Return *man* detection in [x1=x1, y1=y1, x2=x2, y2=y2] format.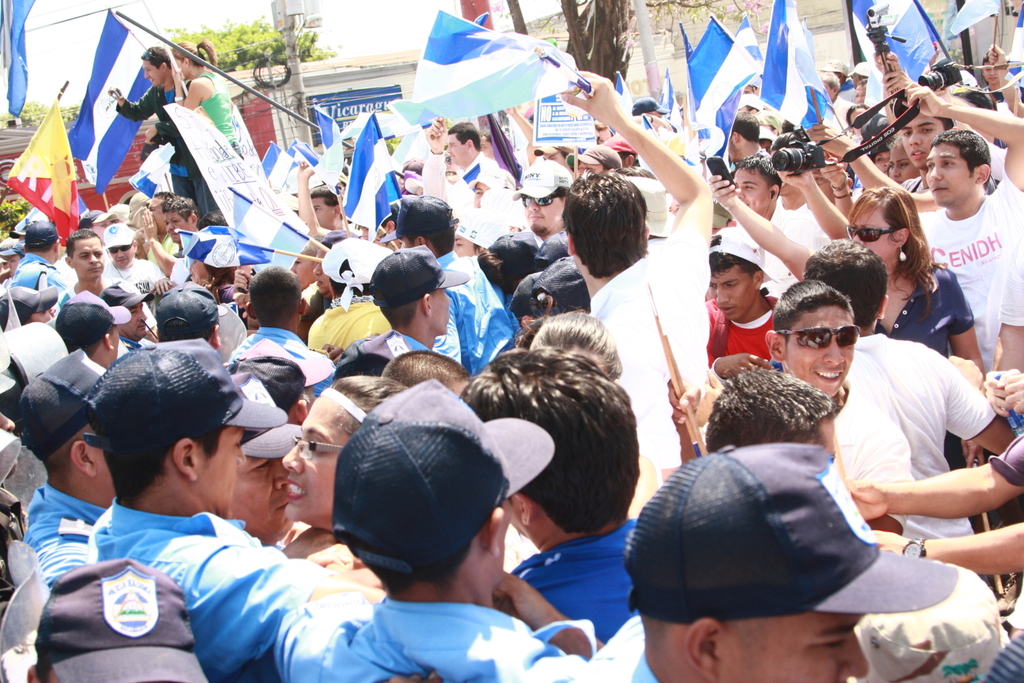
[x1=773, y1=85, x2=1023, y2=374].
